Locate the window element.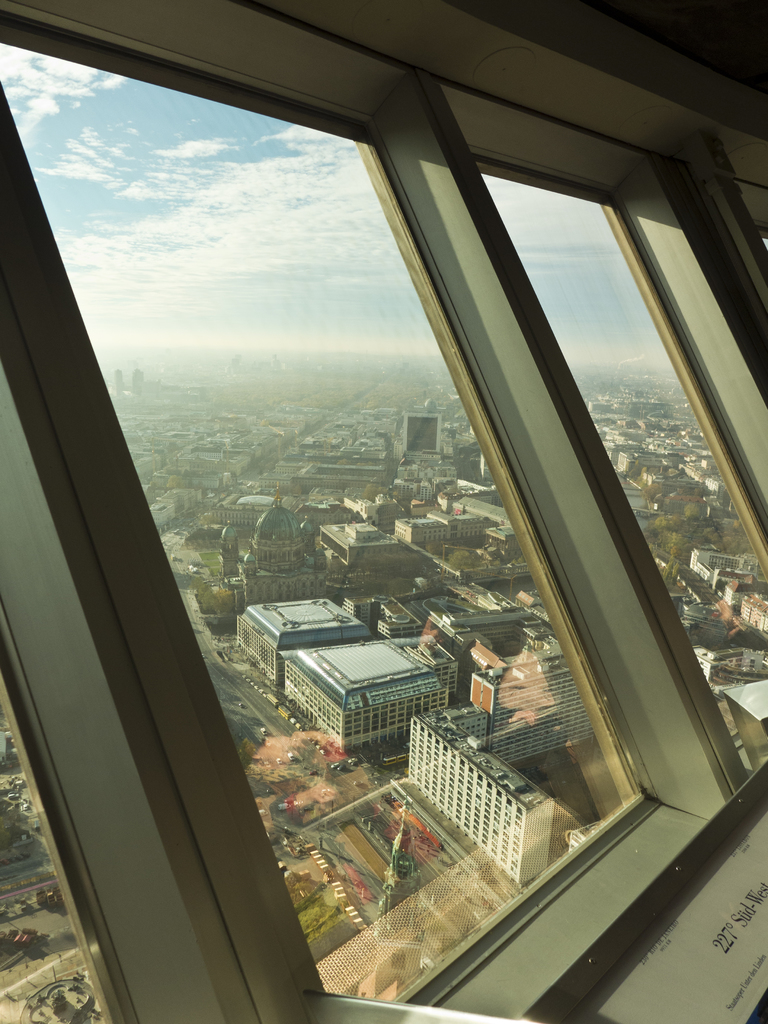
Element bbox: (x1=0, y1=0, x2=767, y2=1023).
